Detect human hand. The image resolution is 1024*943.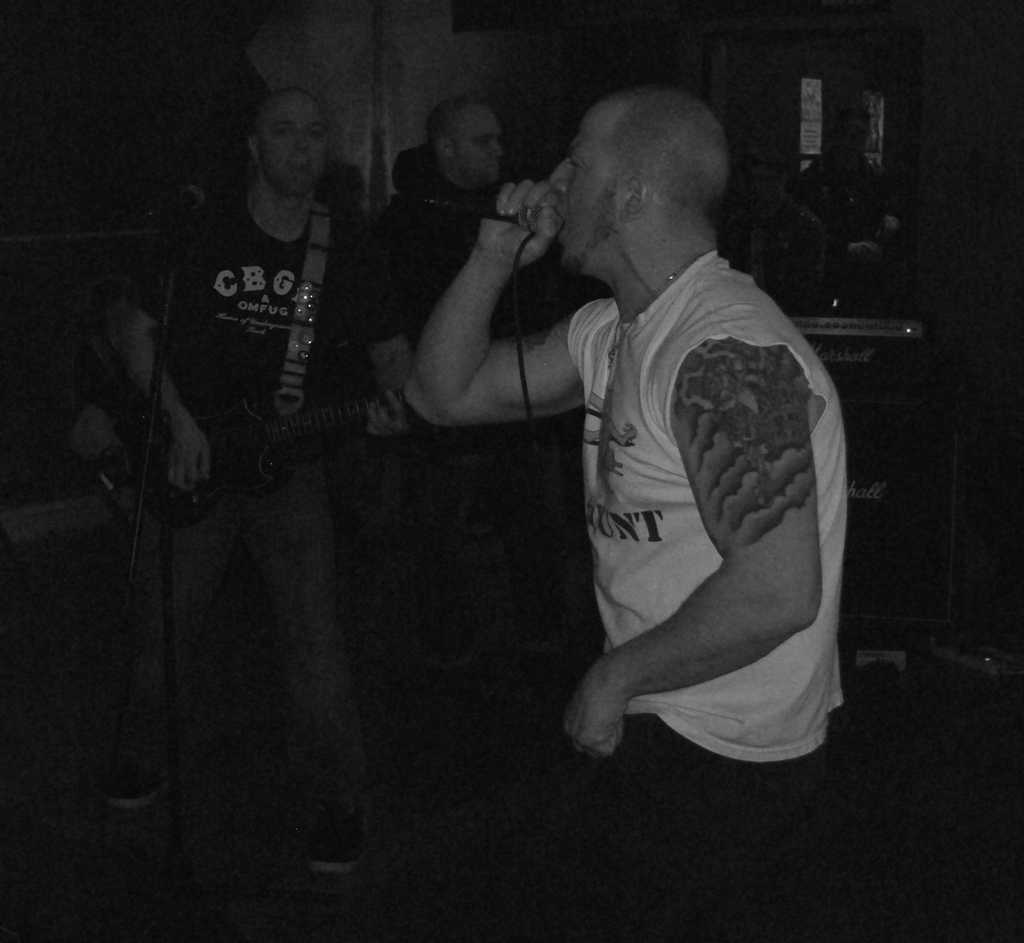
561 664 627 766.
